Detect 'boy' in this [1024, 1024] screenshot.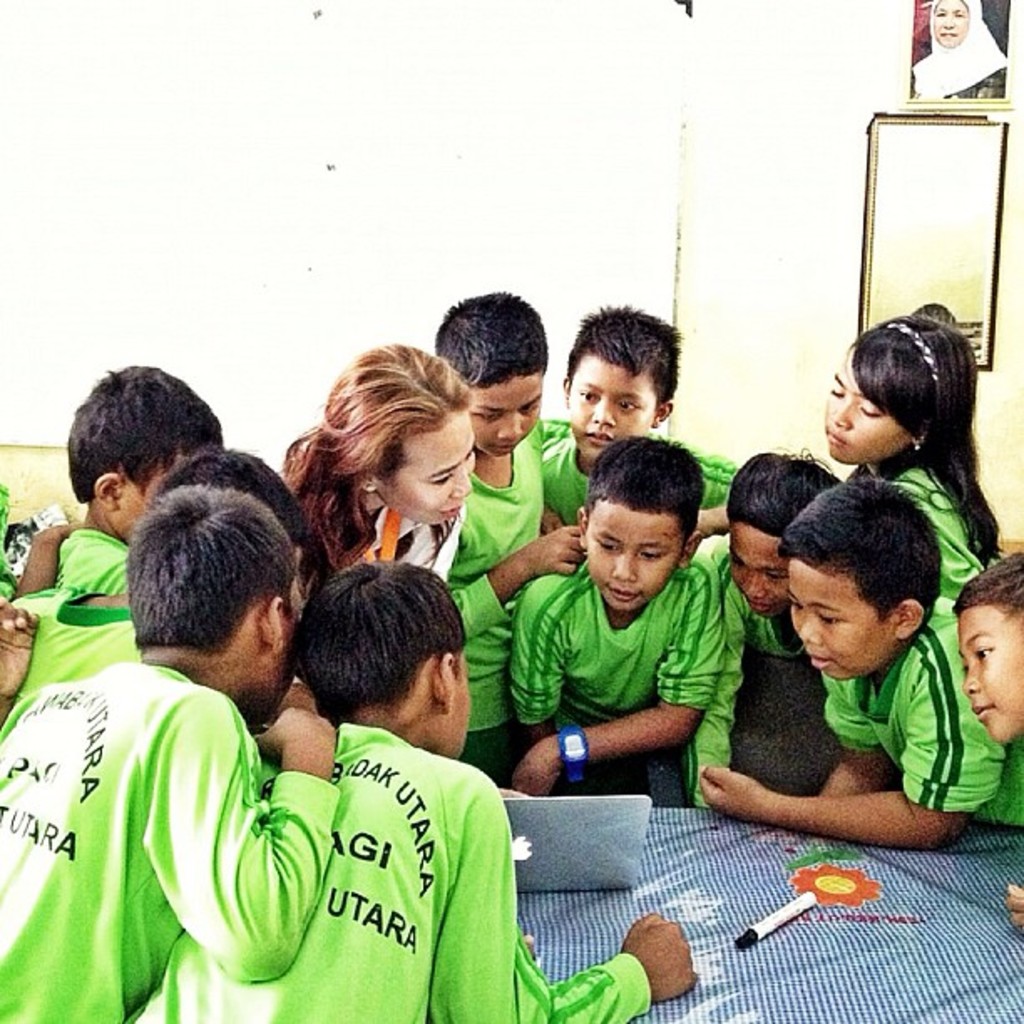
Detection: select_region(137, 561, 691, 1022).
